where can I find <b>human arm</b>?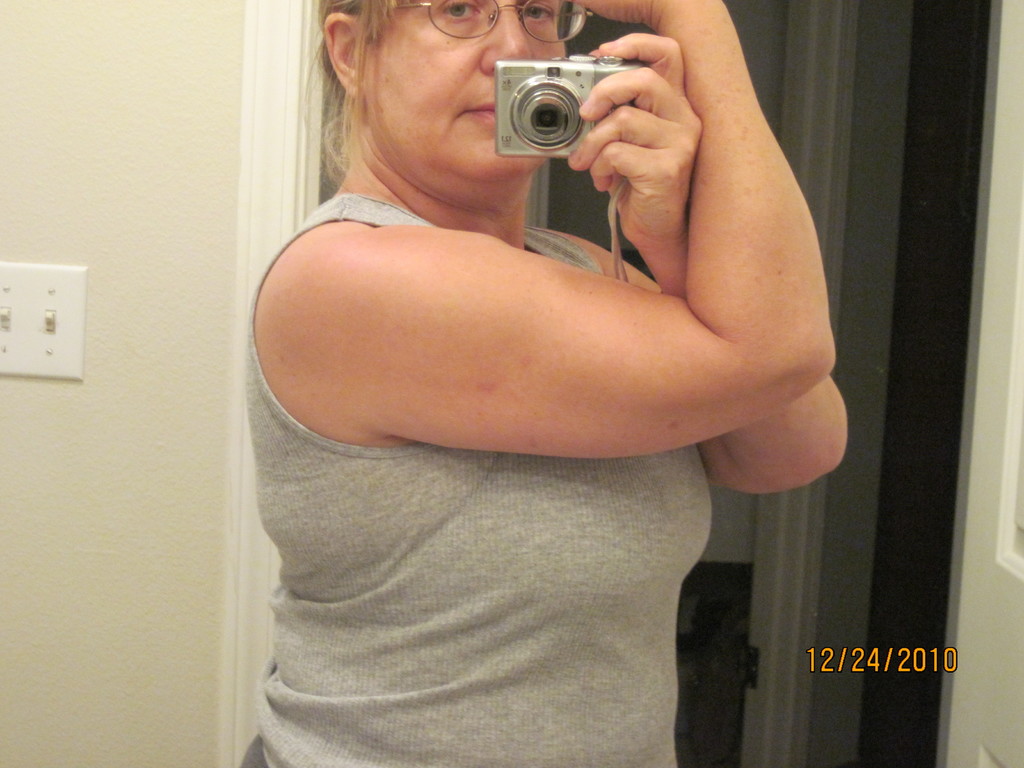
You can find it at 574,23,861,504.
